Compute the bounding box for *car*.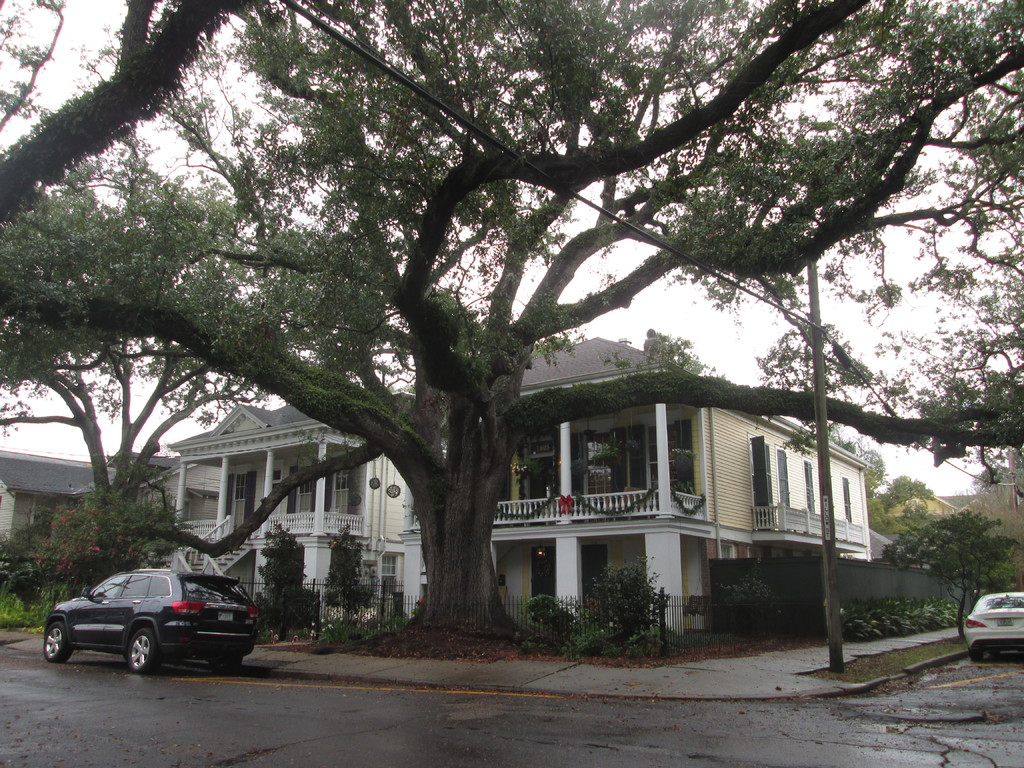
region(964, 580, 1023, 657).
